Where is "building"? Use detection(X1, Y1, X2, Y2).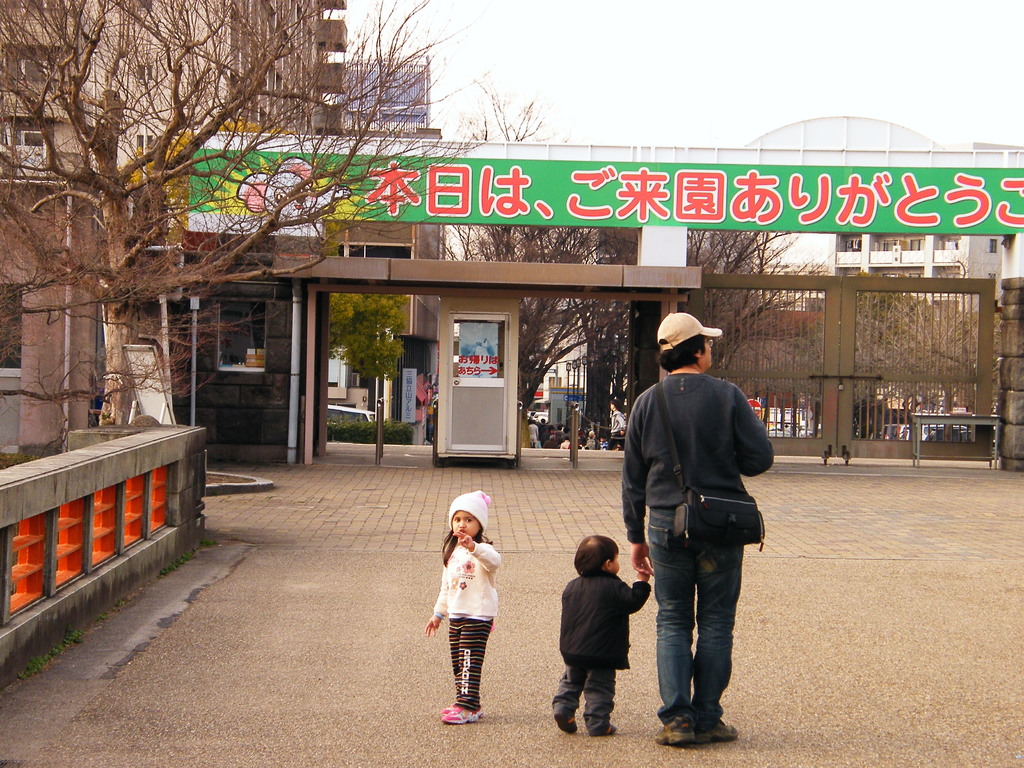
detection(328, 53, 428, 130).
